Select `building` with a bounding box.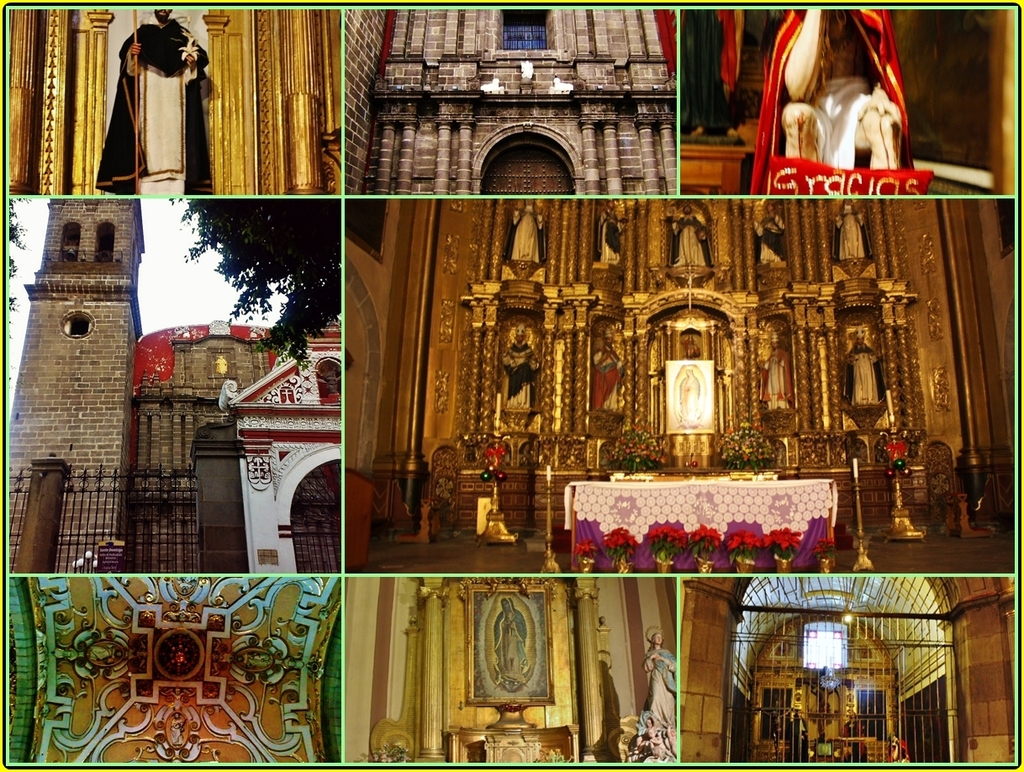
678/578/1016/765.
